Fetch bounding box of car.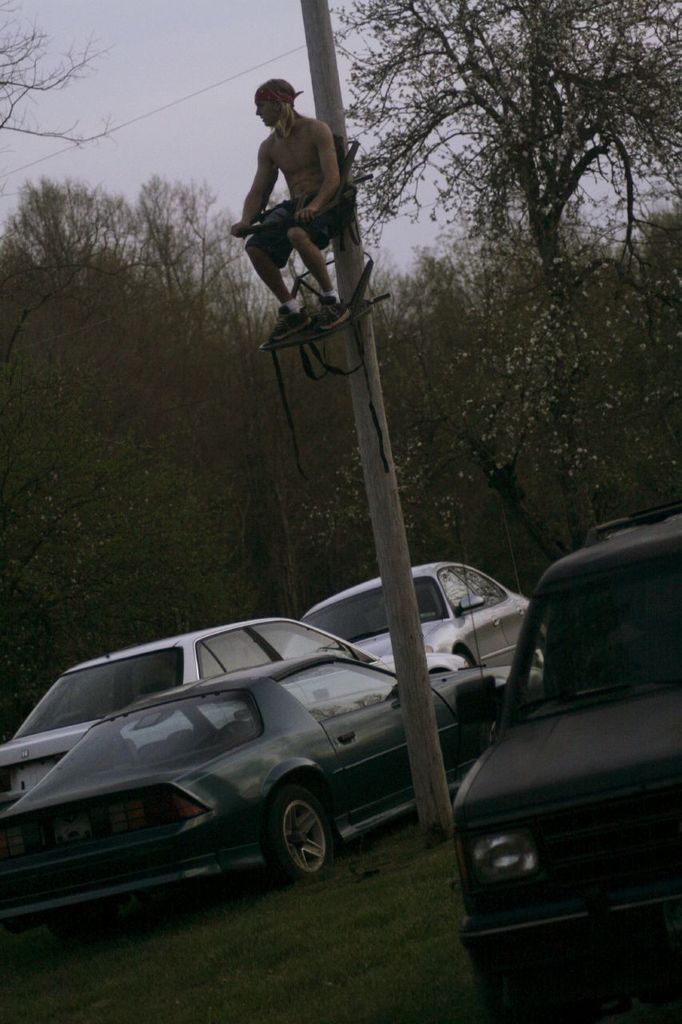
Bbox: [left=281, top=556, right=528, bottom=672].
